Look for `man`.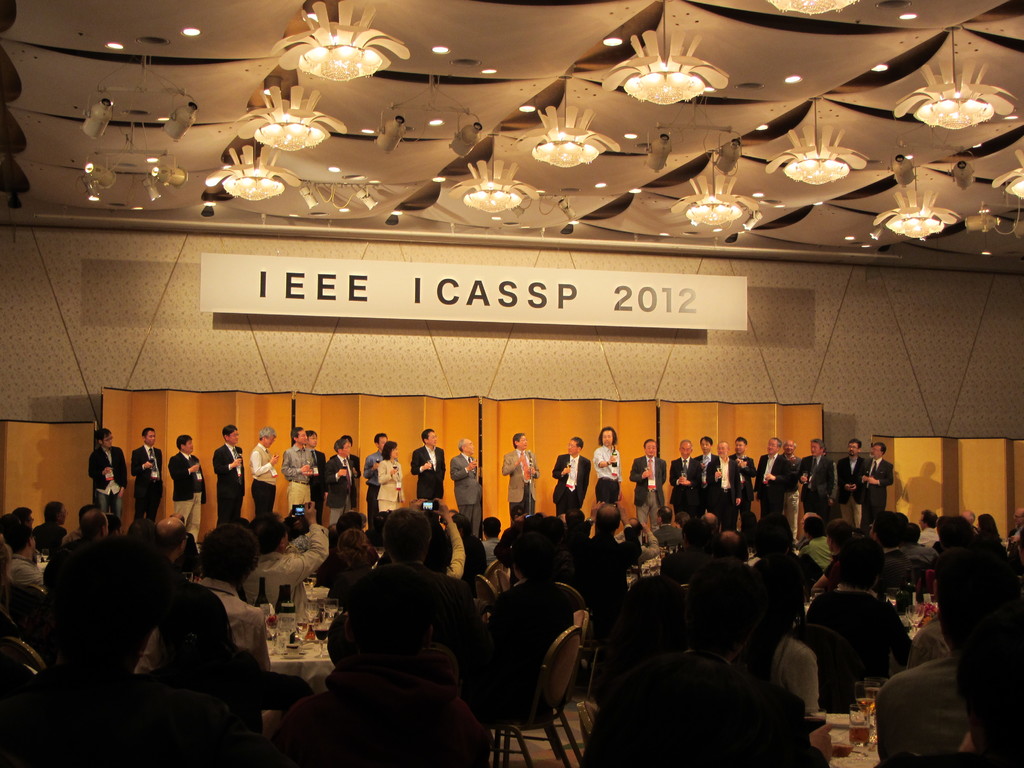
Found: l=857, t=441, r=900, b=515.
